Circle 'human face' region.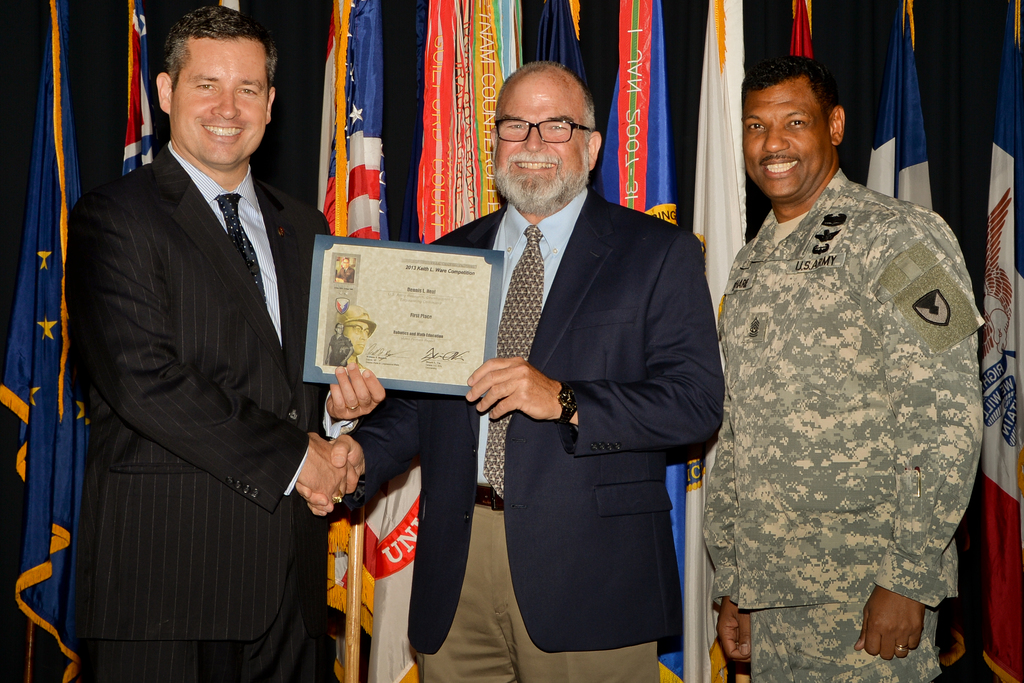
Region: 168:33:264:167.
